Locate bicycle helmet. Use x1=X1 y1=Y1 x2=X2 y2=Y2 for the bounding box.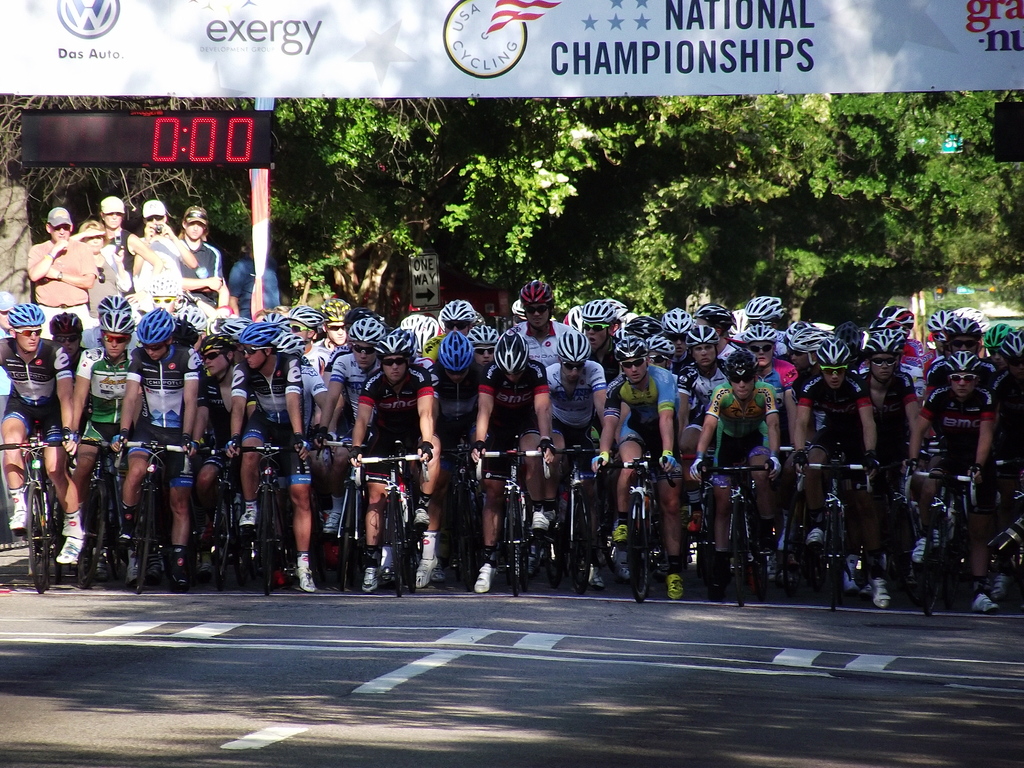
x1=874 y1=310 x2=913 y2=328.
